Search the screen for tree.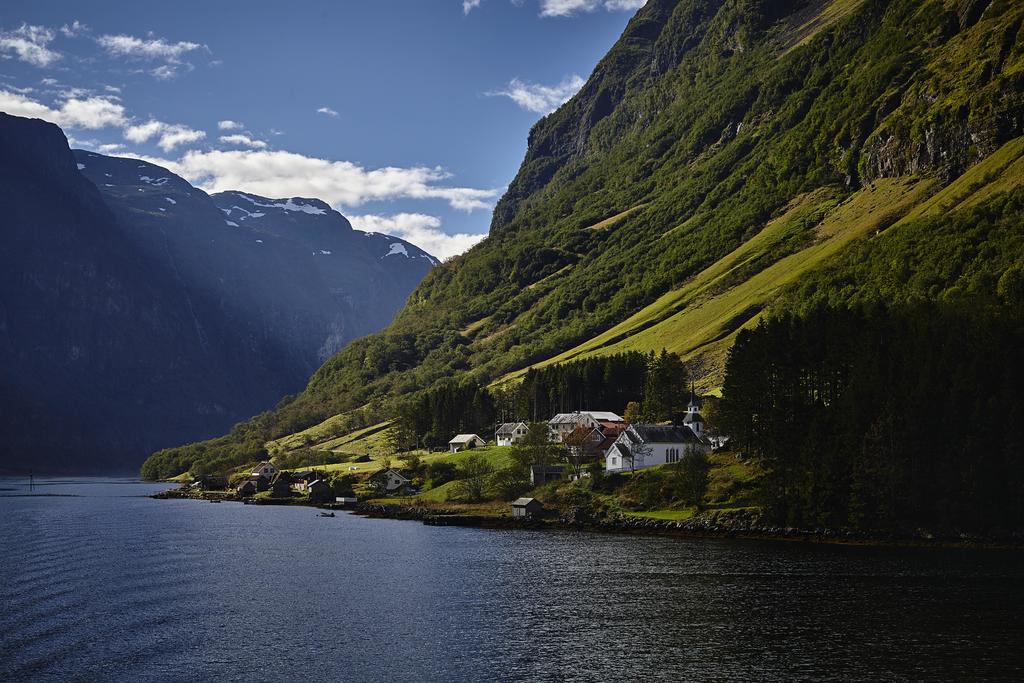
Found at [x1=637, y1=343, x2=694, y2=424].
